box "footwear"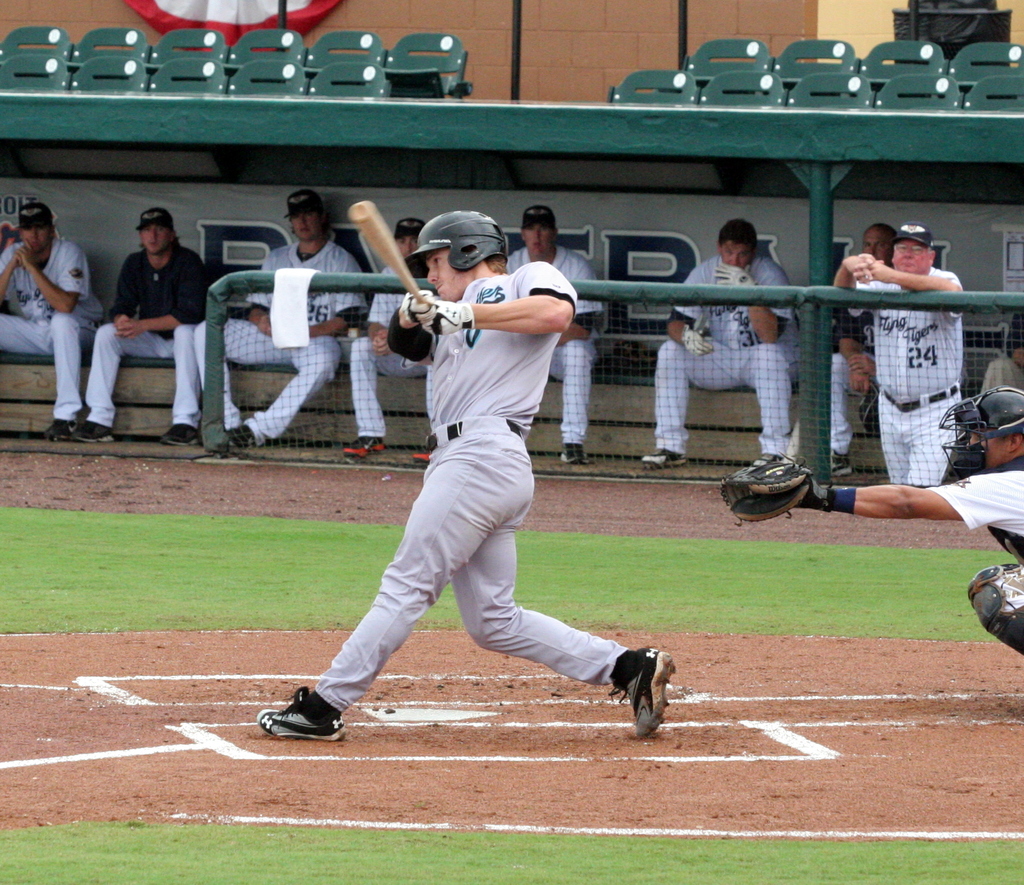
x1=44 y1=417 x2=75 y2=442
